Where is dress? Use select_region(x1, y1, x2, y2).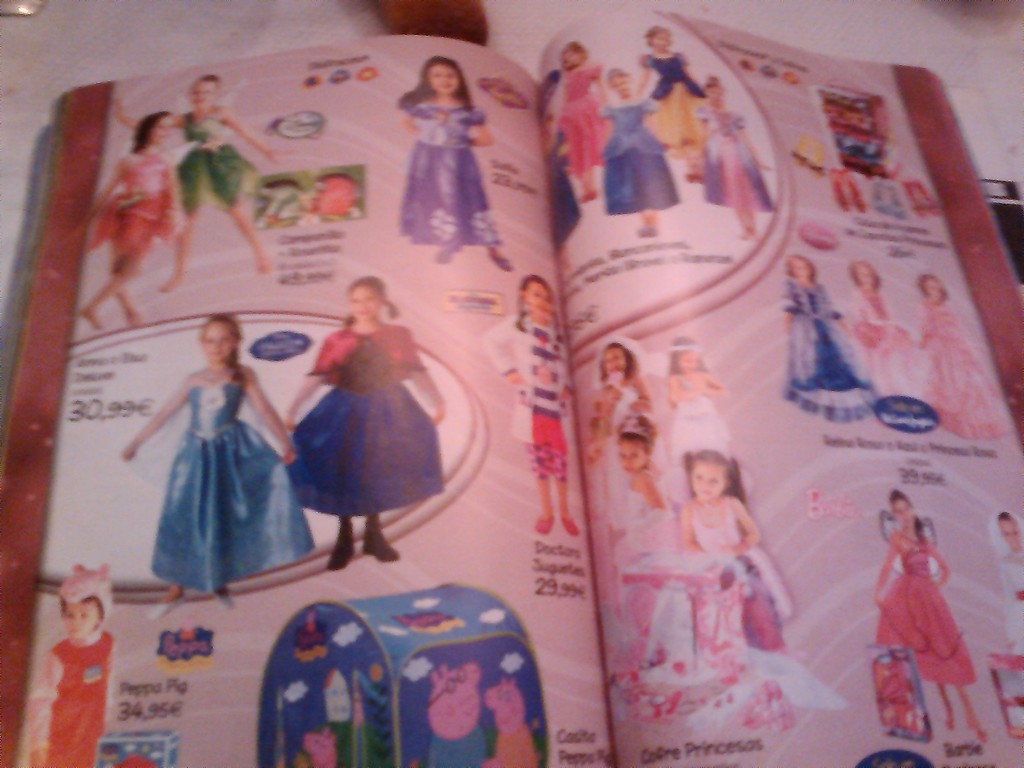
select_region(26, 628, 109, 767).
